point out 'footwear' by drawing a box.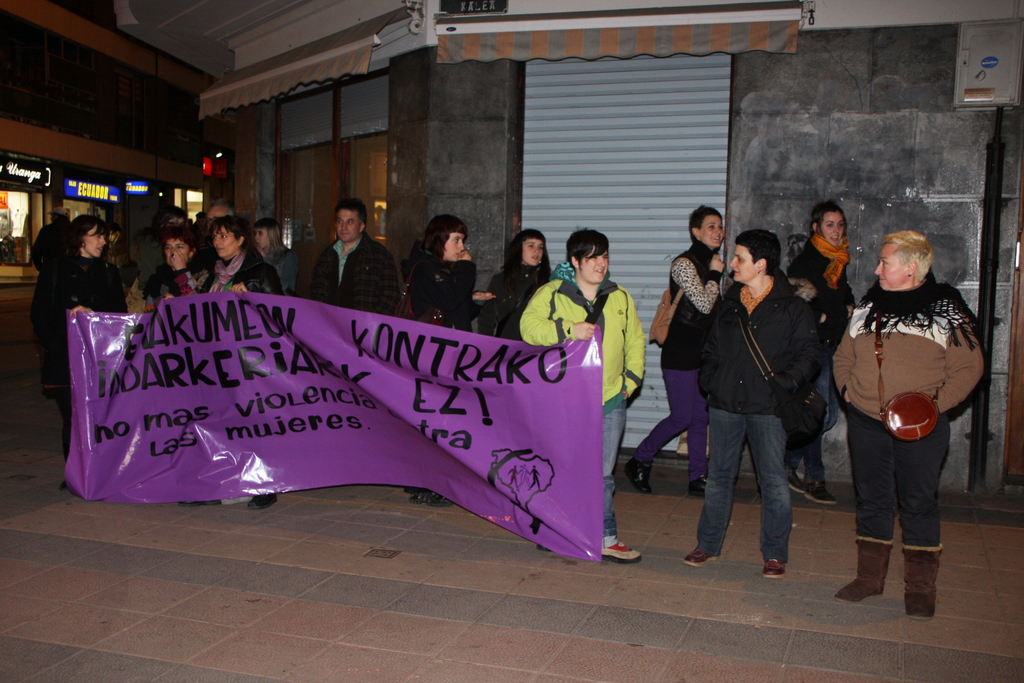
<bbox>679, 541, 715, 566</bbox>.
